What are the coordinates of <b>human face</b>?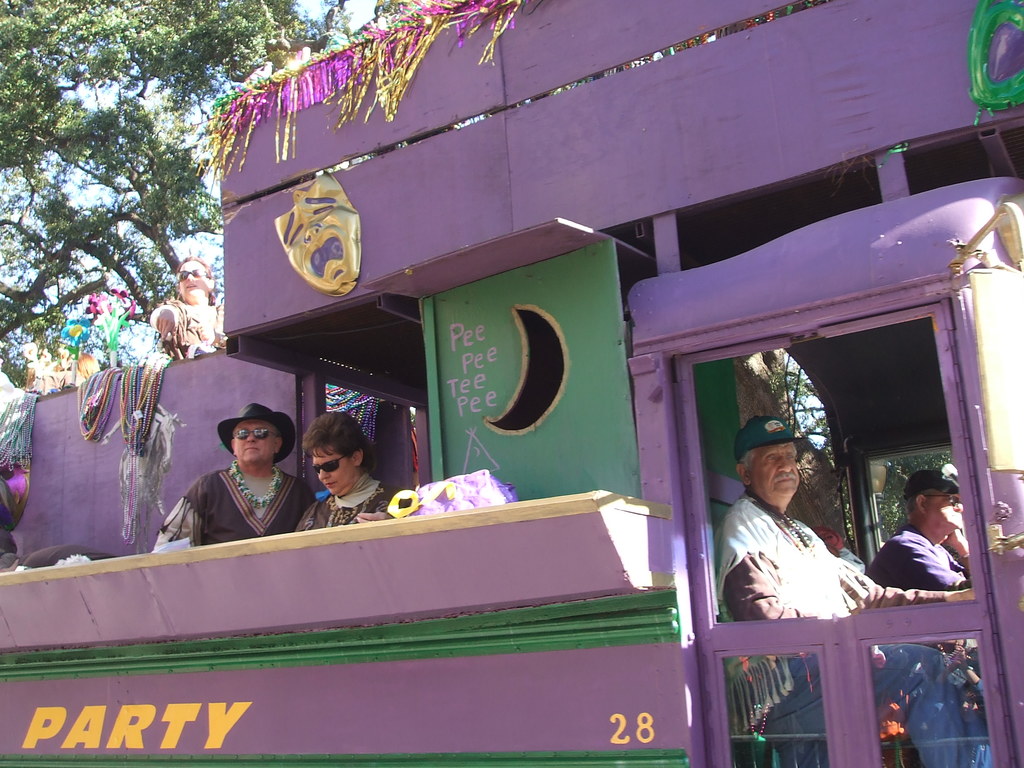
box(927, 492, 965, 532).
